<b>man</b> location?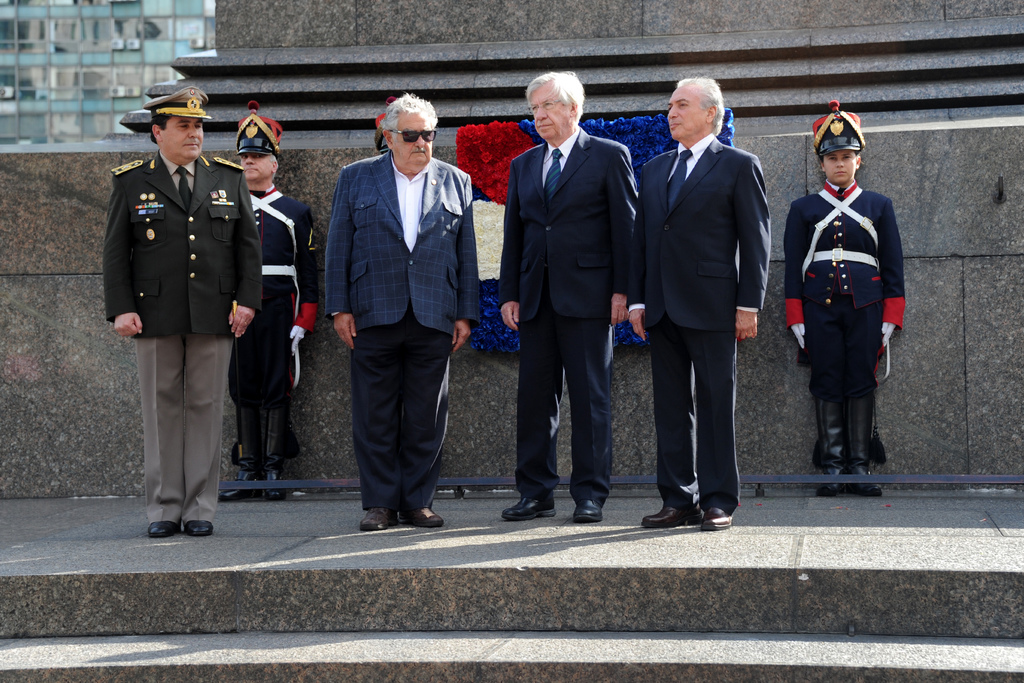
x1=227, y1=102, x2=325, y2=481
